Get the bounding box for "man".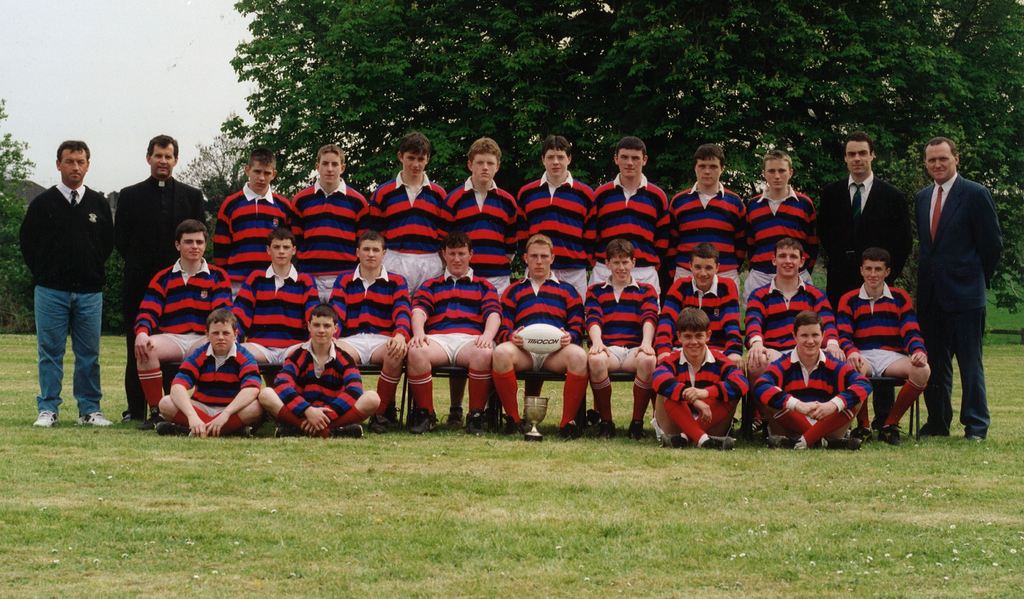
253:305:384:437.
